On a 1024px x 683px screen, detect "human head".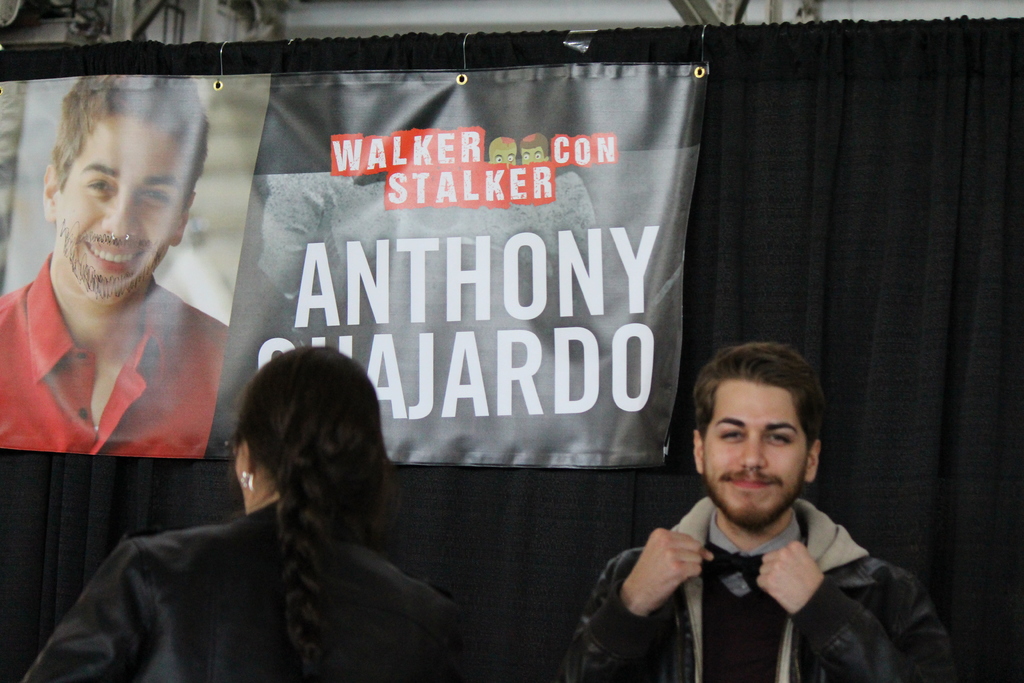
crop(687, 347, 833, 517).
